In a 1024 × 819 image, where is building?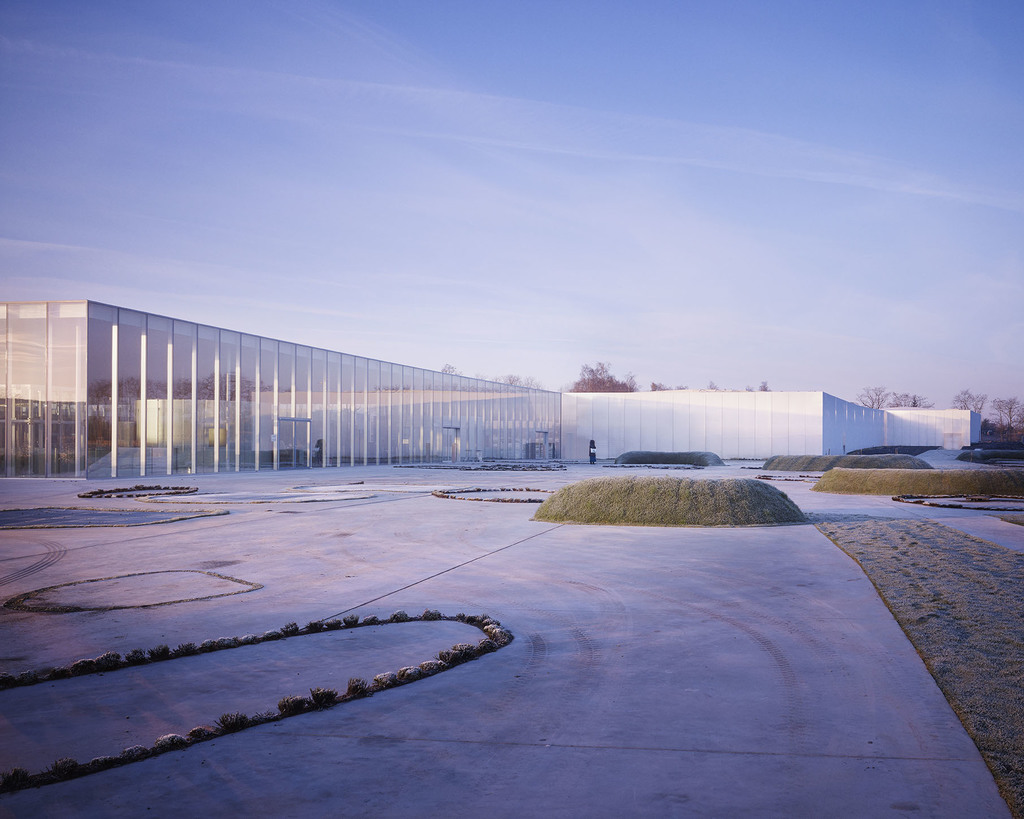
x1=0, y1=297, x2=981, y2=484.
